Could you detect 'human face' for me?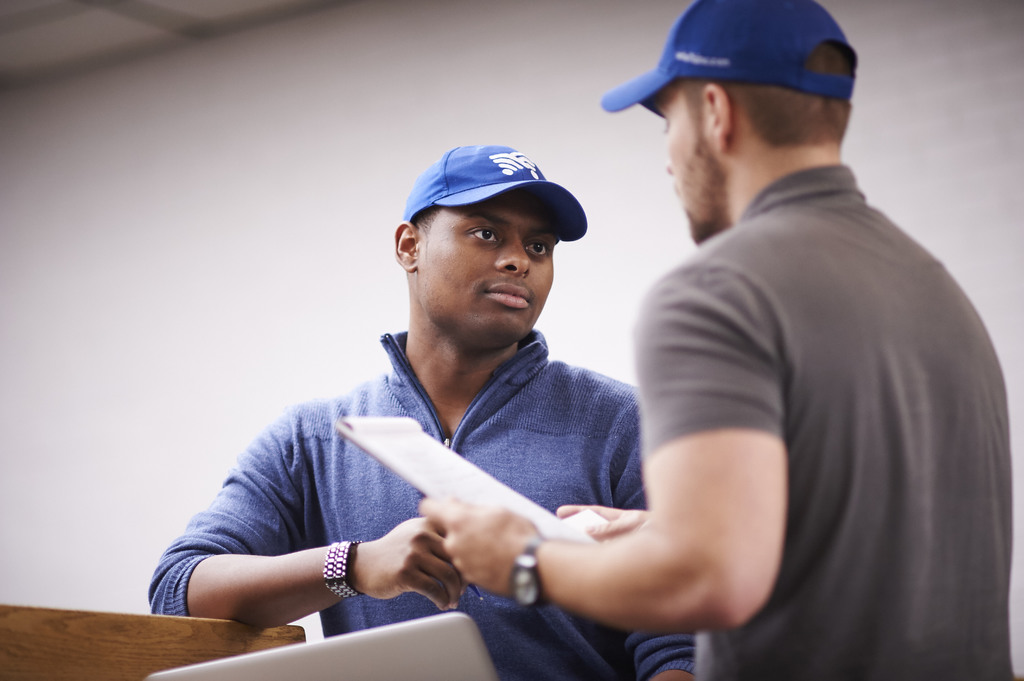
Detection result: x1=660, y1=90, x2=725, y2=240.
